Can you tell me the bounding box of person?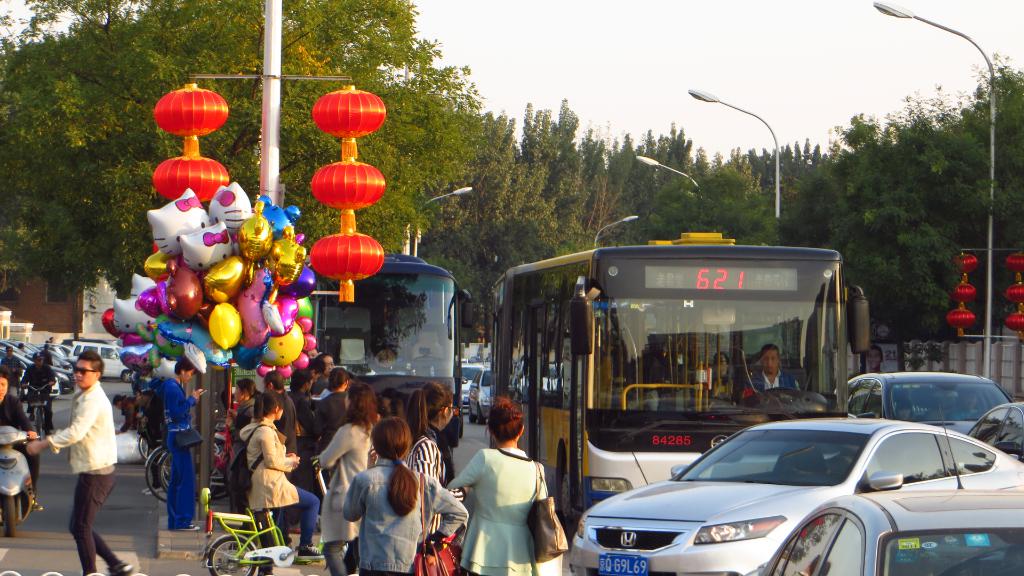
(x1=33, y1=353, x2=130, y2=575).
